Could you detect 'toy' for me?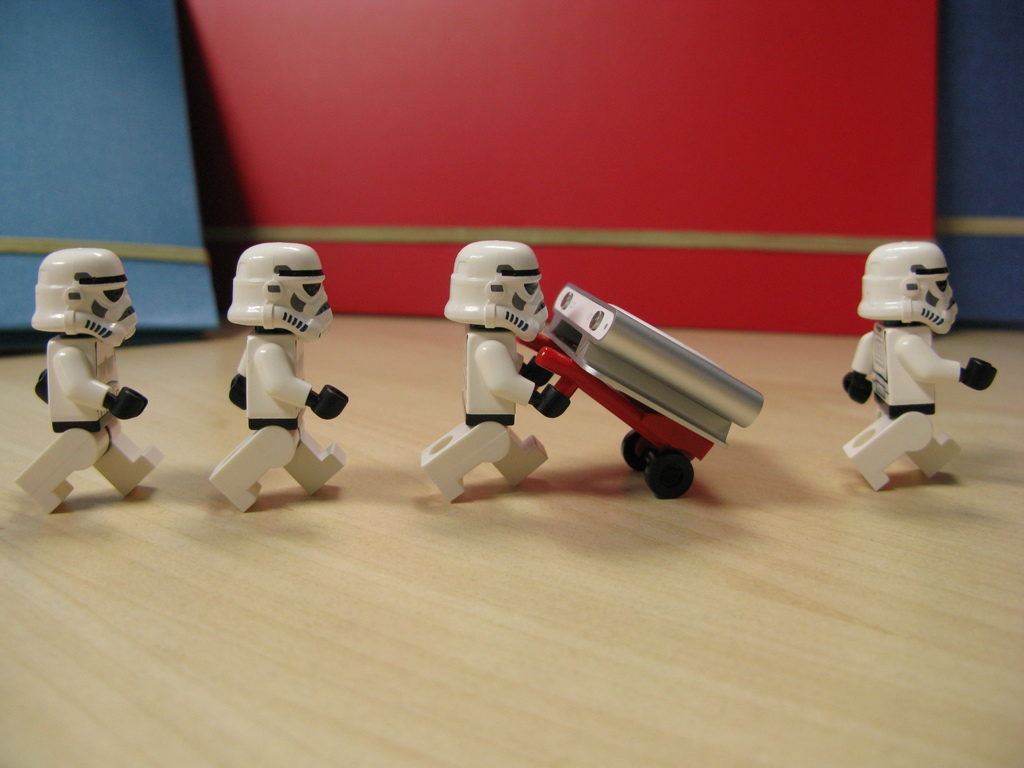
Detection result: [839, 236, 1005, 507].
